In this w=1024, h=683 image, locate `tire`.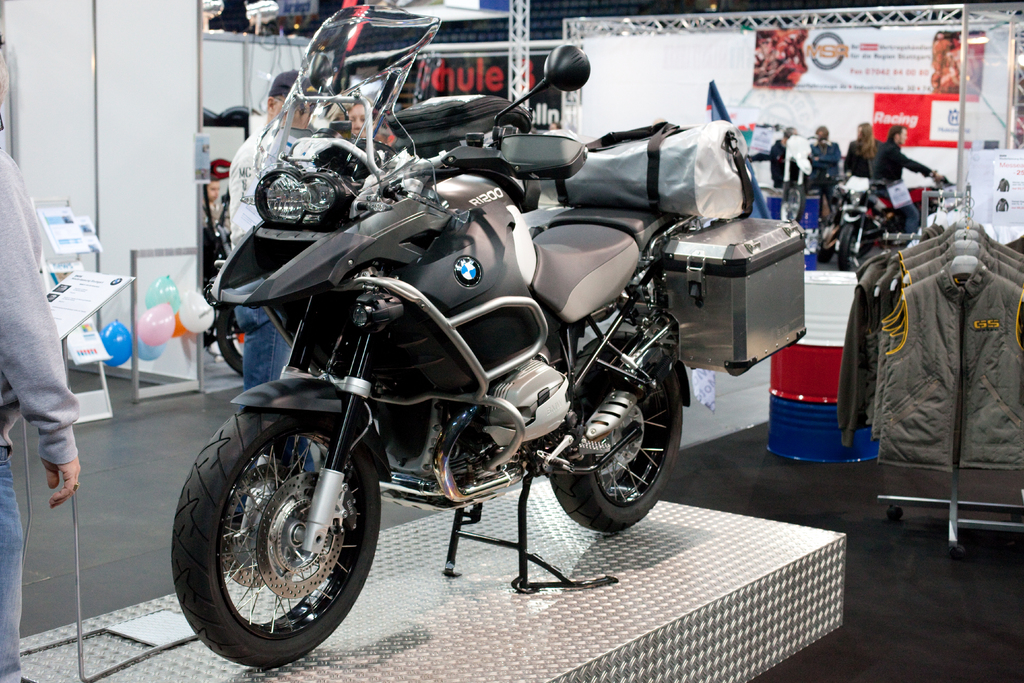
Bounding box: <box>213,308,244,375</box>.
